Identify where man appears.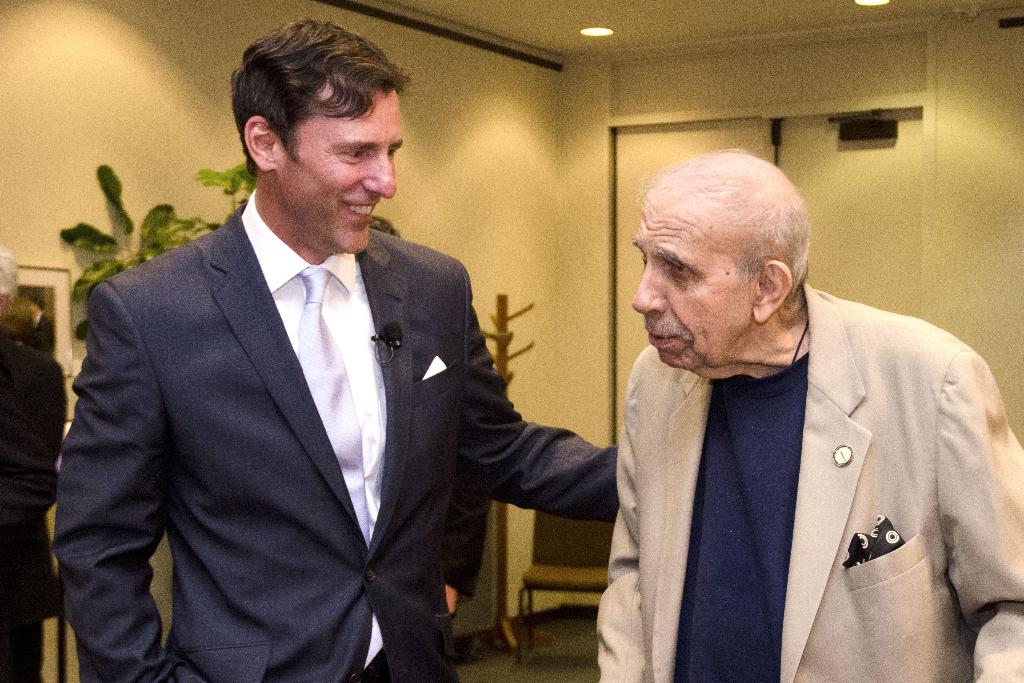
Appears at x1=588, y1=149, x2=1023, y2=682.
